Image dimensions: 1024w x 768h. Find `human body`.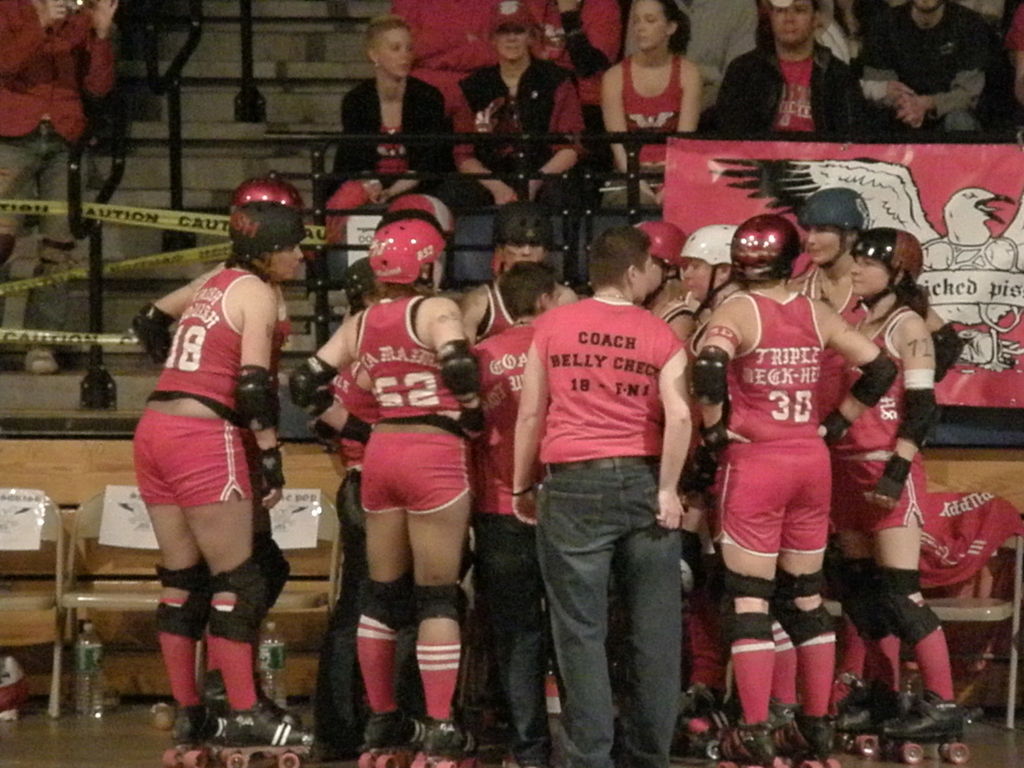
x1=709, y1=40, x2=878, y2=147.
